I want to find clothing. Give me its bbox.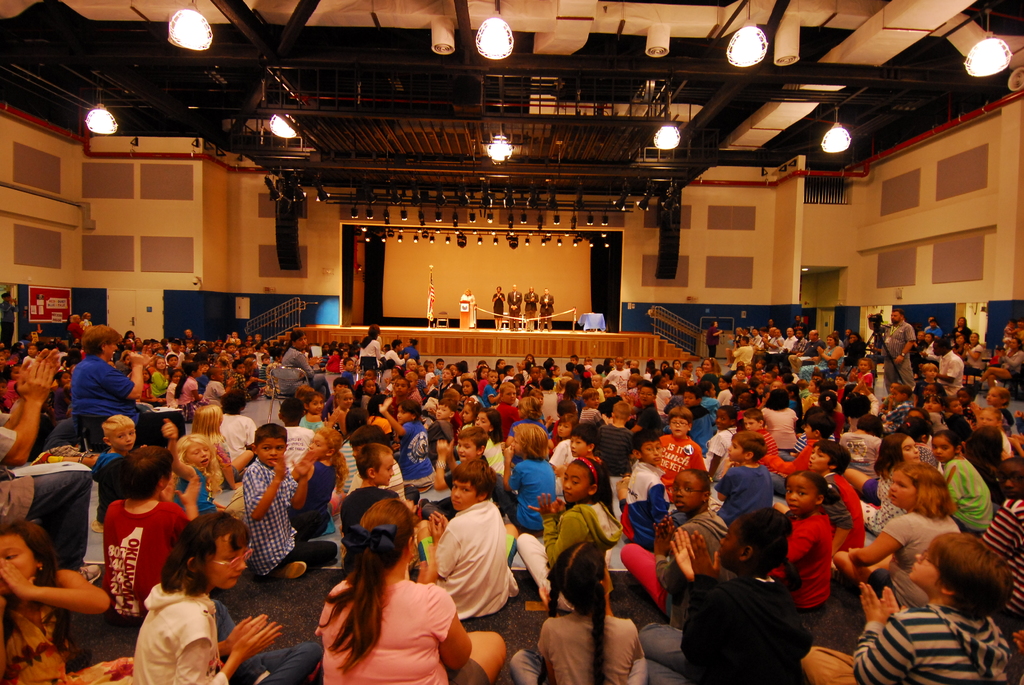
detection(767, 510, 835, 605).
